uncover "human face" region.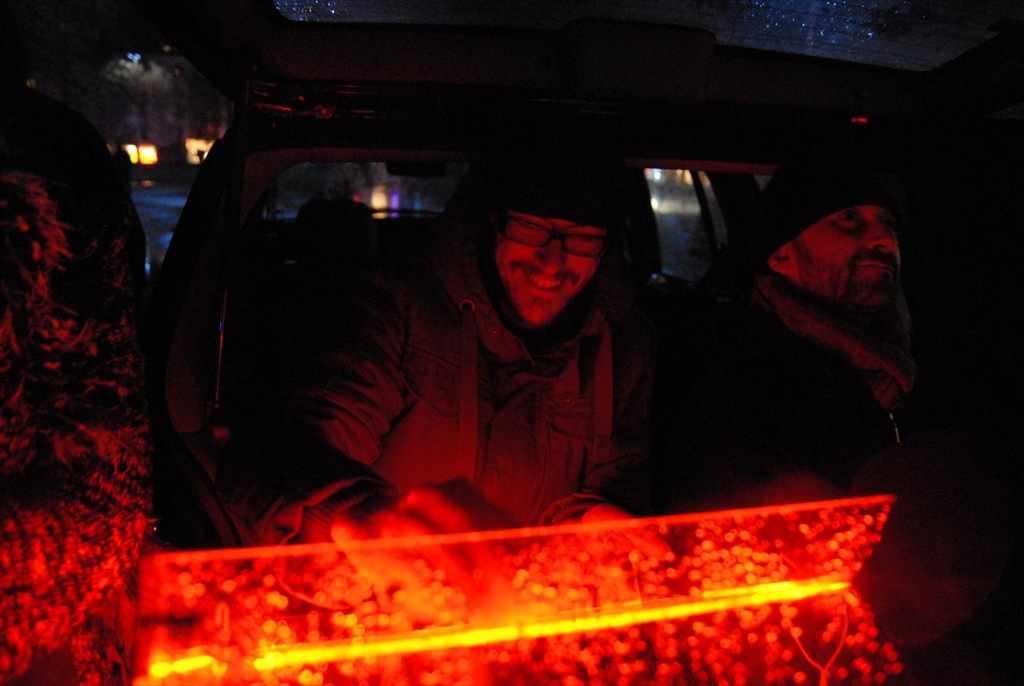
Uncovered: box=[494, 219, 607, 331].
